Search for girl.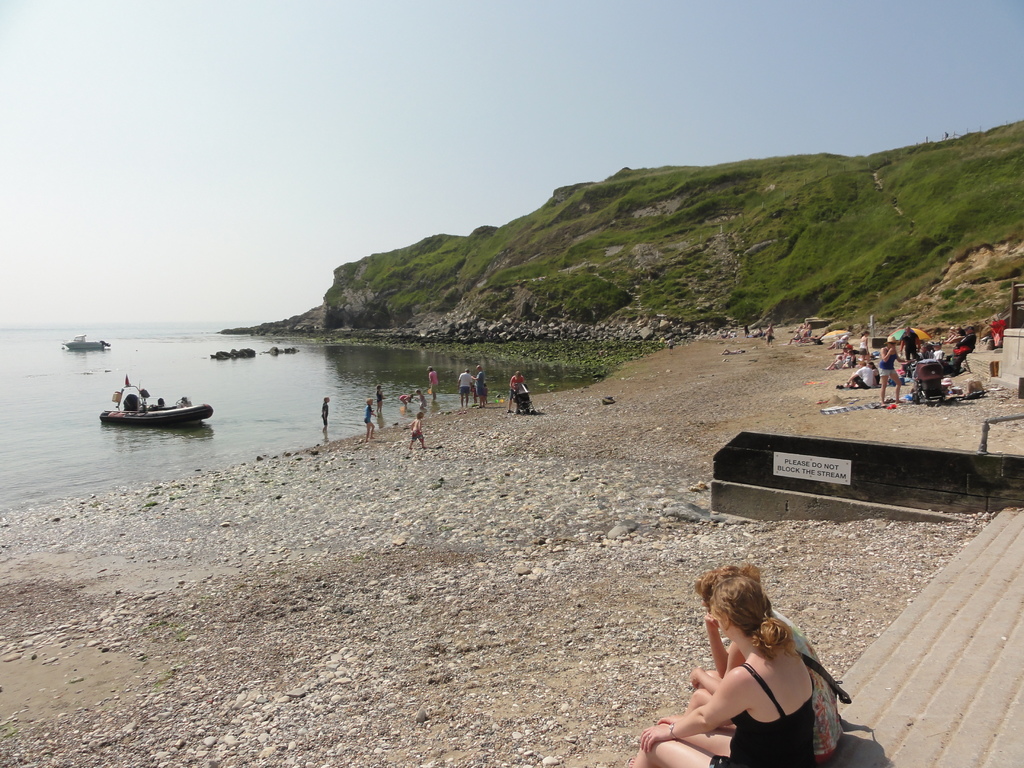
Found at <region>427, 367, 442, 399</region>.
